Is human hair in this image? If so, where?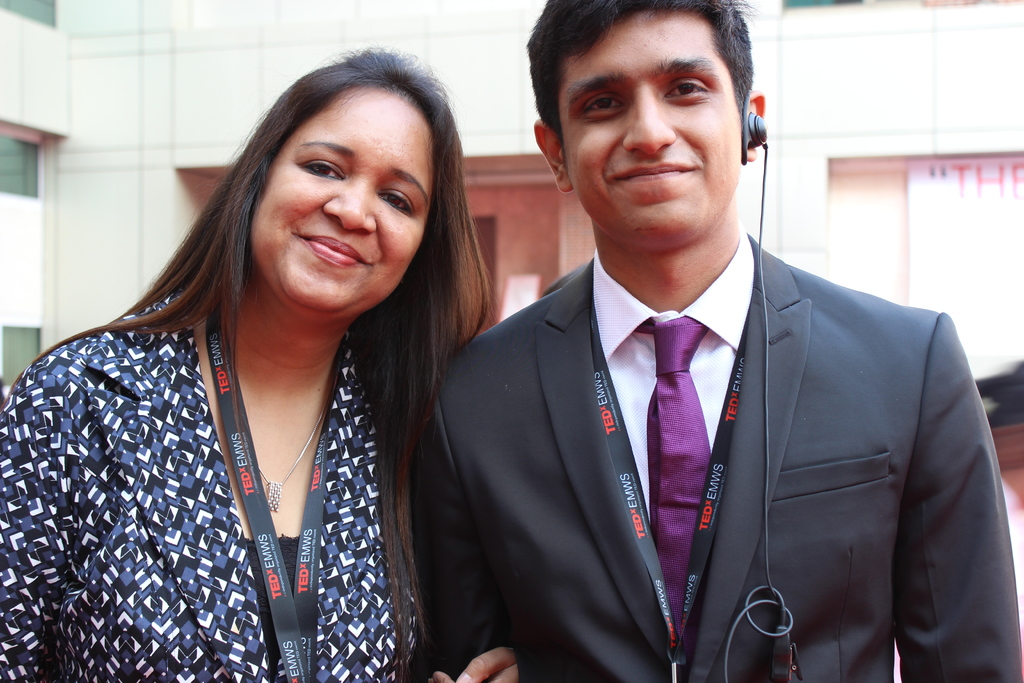
Yes, at left=48, top=81, right=479, bottom=573.
